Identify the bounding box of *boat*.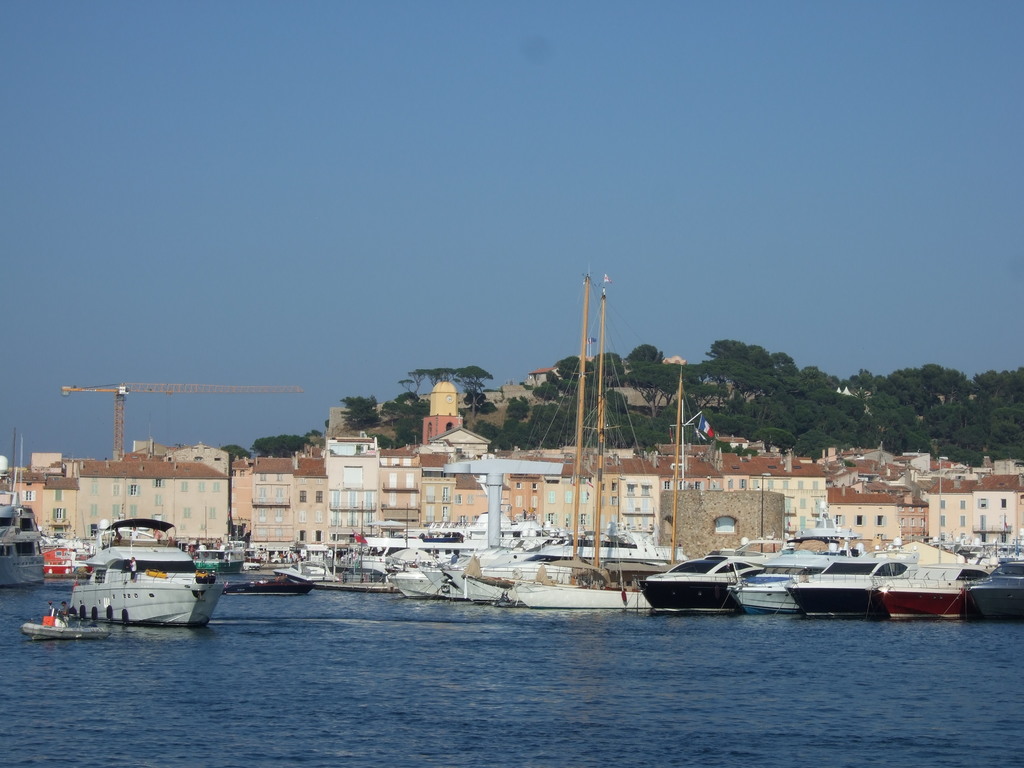
388/571/420/594.
